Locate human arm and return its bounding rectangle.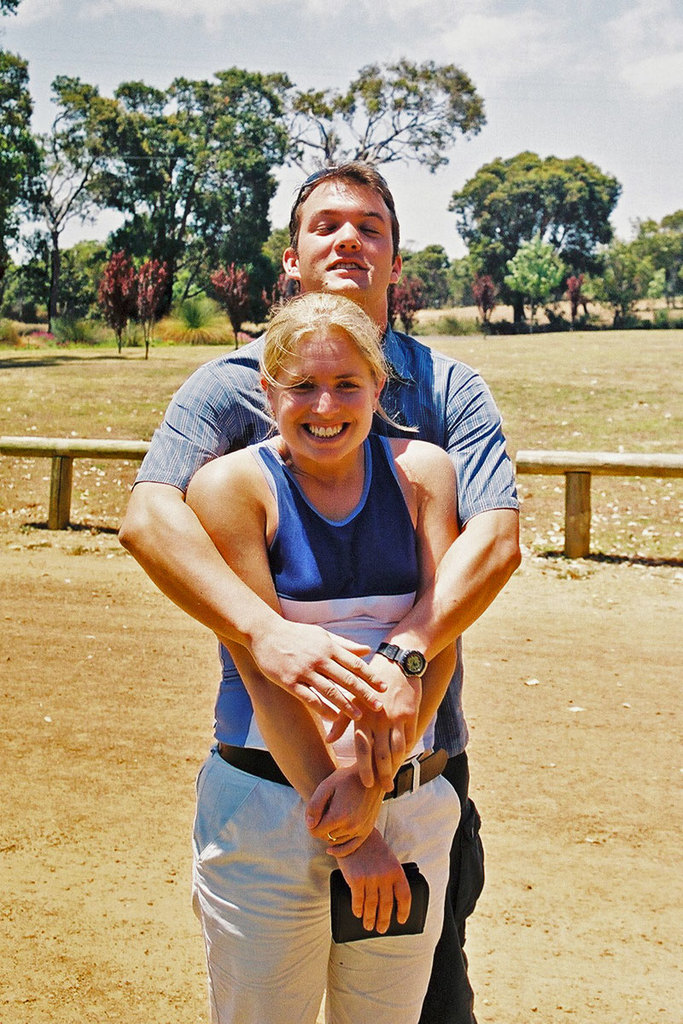
detection(329, 367, 526, 790).
